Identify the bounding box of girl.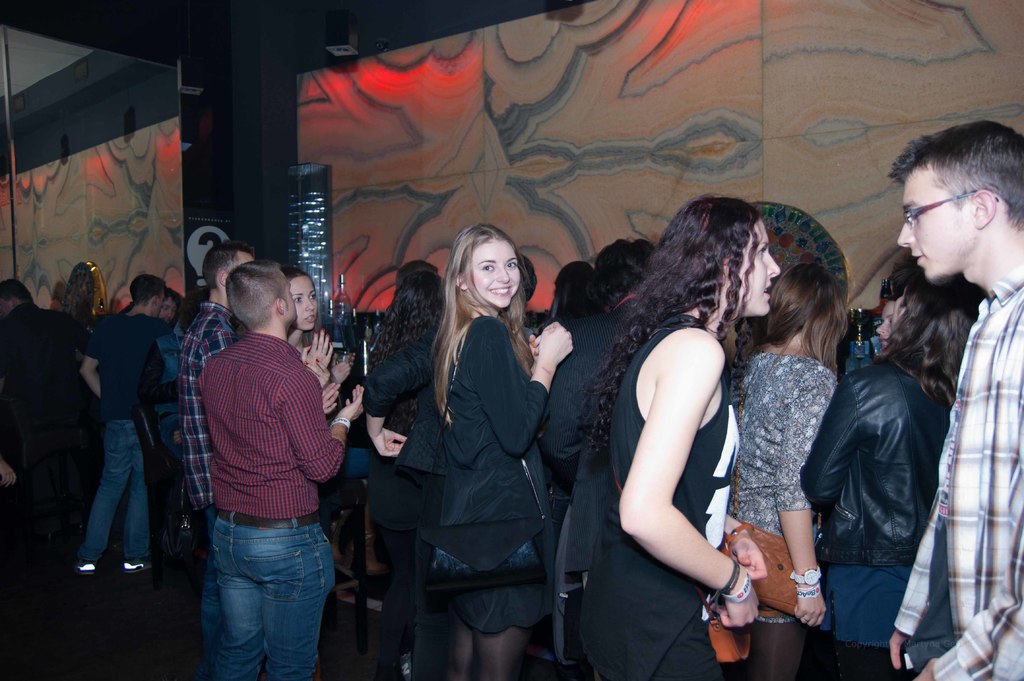
BBox(801, 277, 972, 680).
